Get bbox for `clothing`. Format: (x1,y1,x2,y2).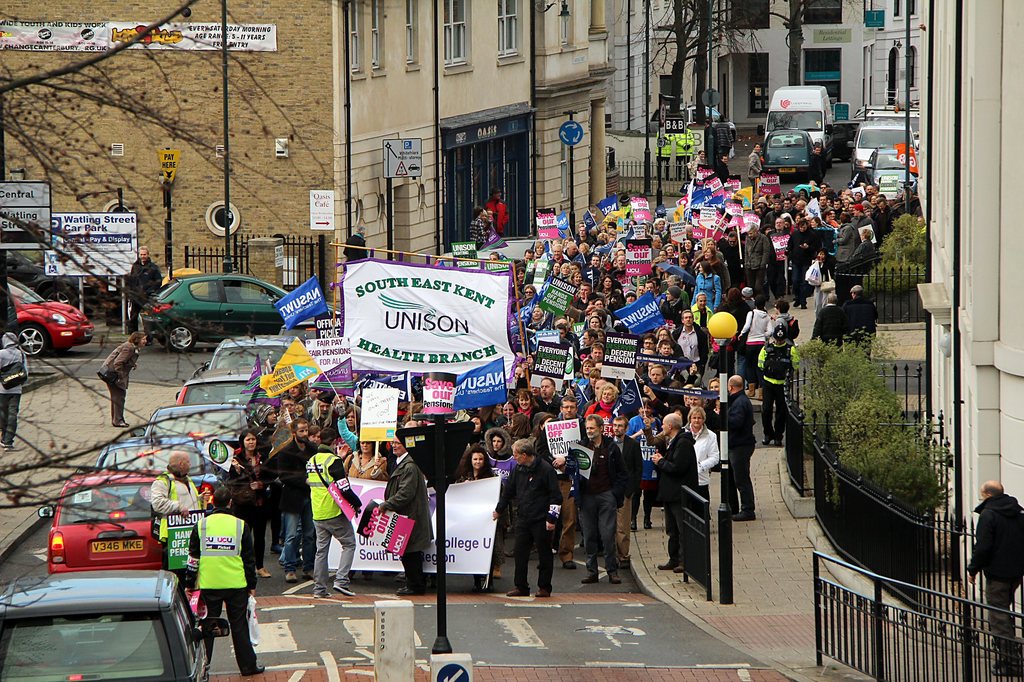
(708,258,728,285).
